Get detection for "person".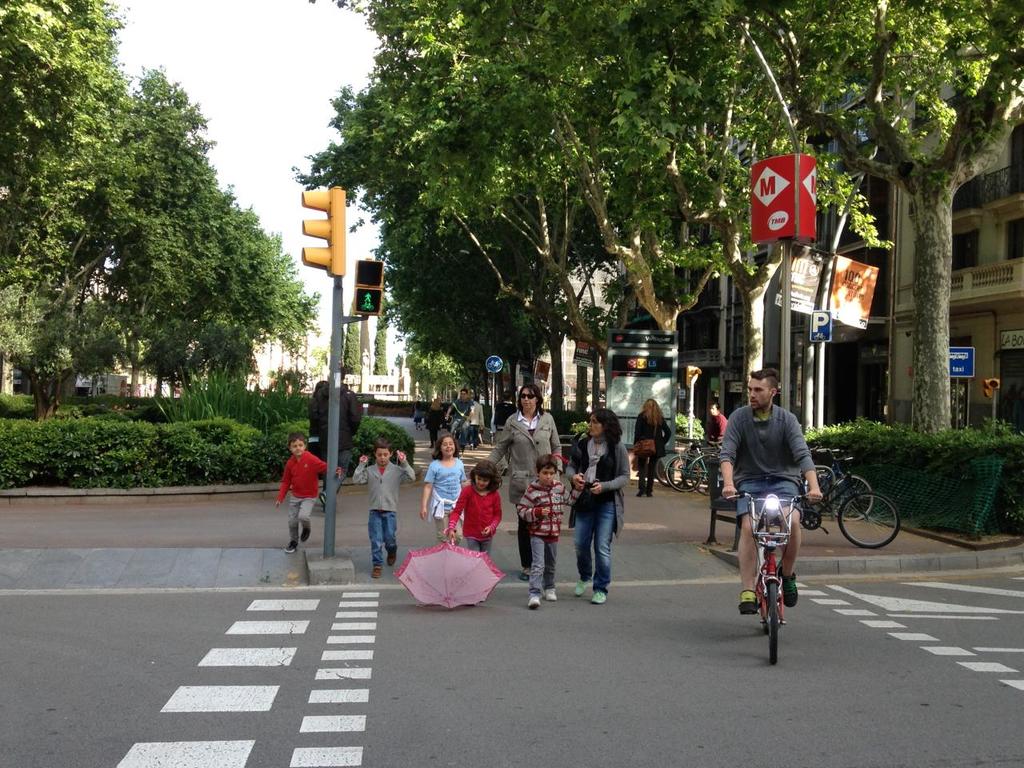
Detection: [514,454,582,610].
